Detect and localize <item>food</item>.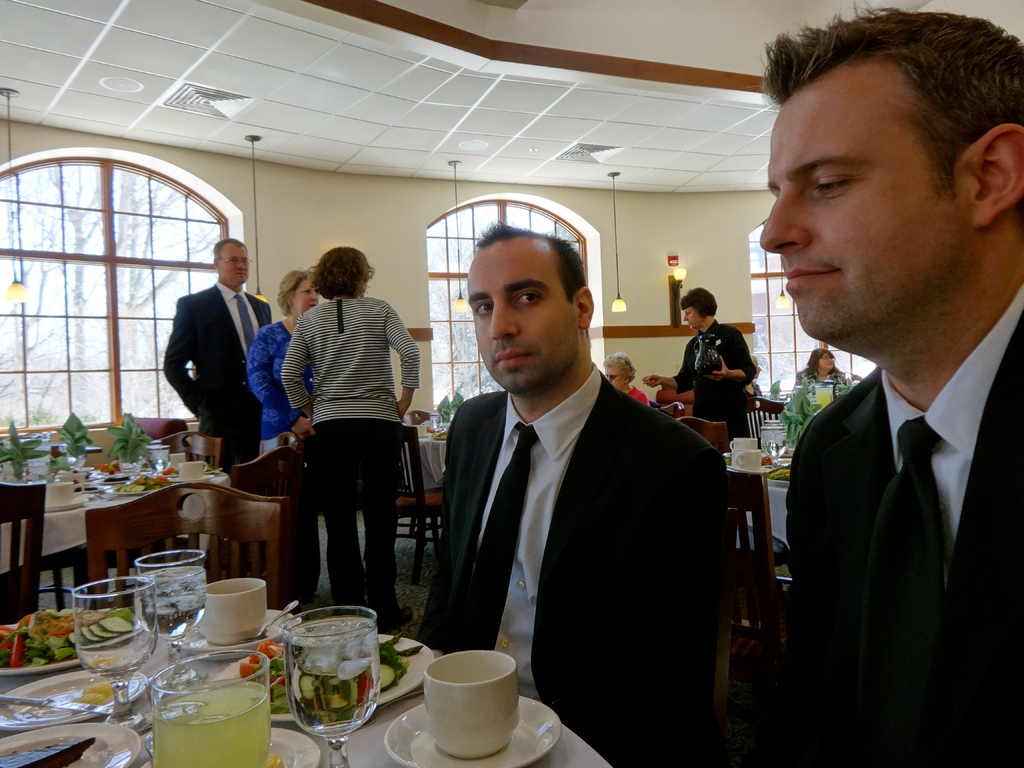
Localized at BBox(723, 454, 733, 466).
